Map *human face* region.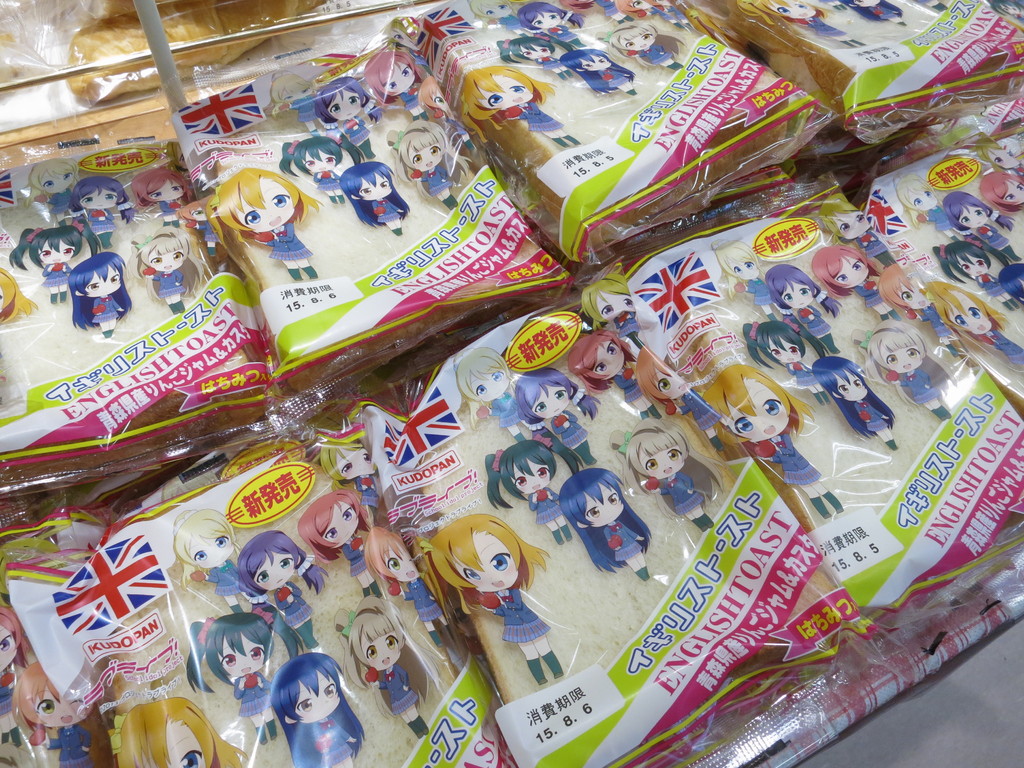
Mapped to left=477, top=5, right=513, bottom=19.
